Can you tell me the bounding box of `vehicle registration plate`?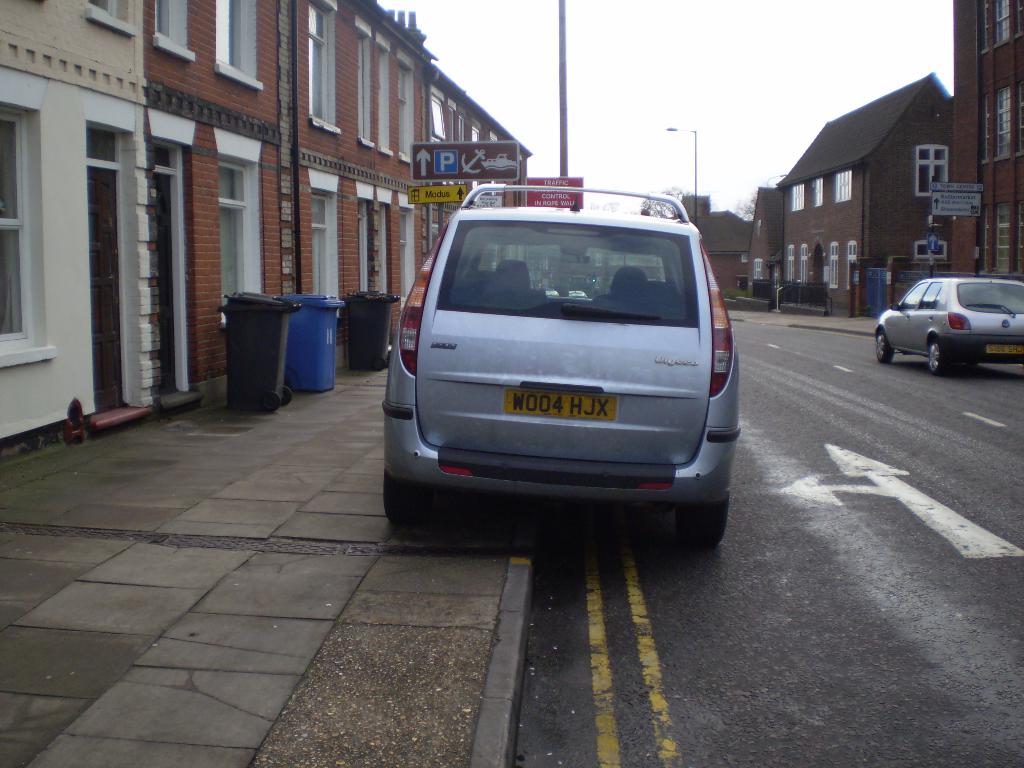
986,346,1023,356.
